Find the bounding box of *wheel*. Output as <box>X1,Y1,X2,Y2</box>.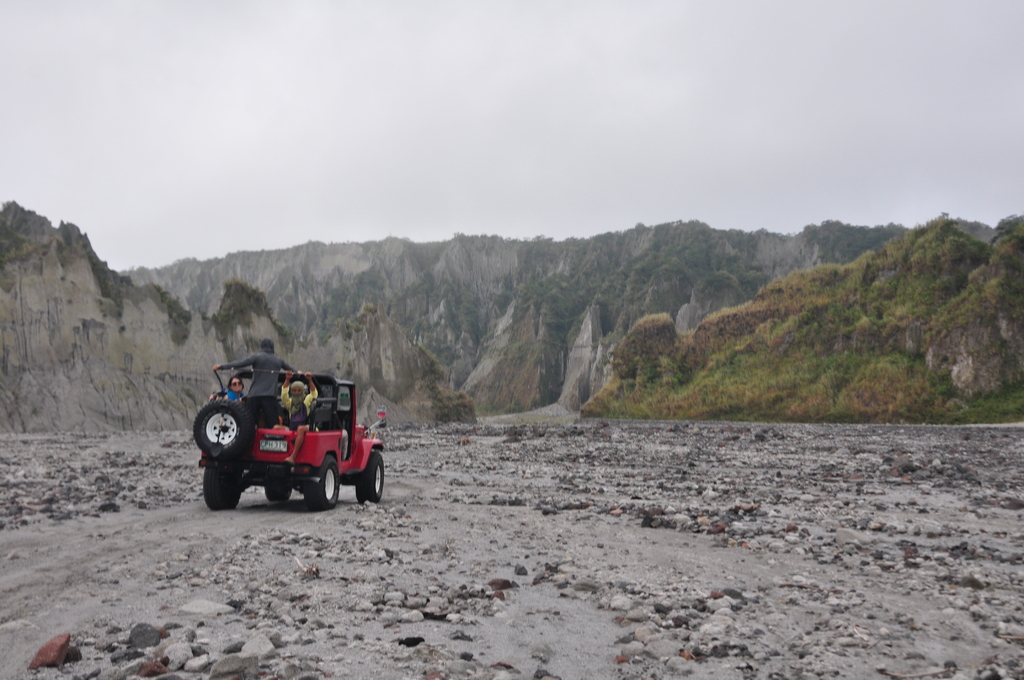
<box>202,467,243,506</box>.
